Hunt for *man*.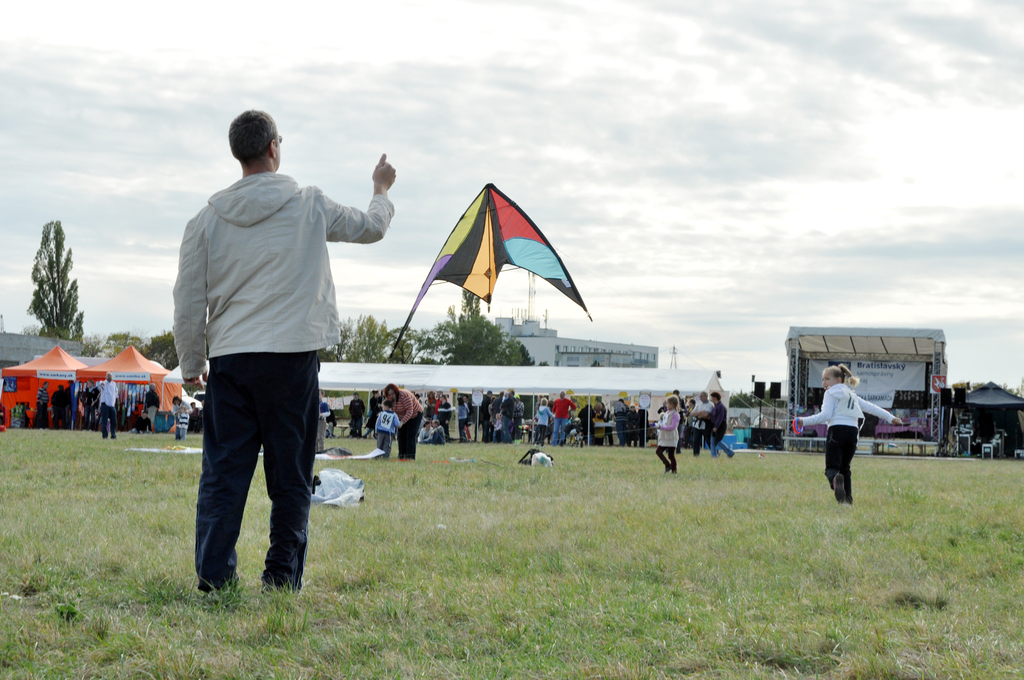
Hunted down at (x1=497, y1=385, x2=517, y2=445).
